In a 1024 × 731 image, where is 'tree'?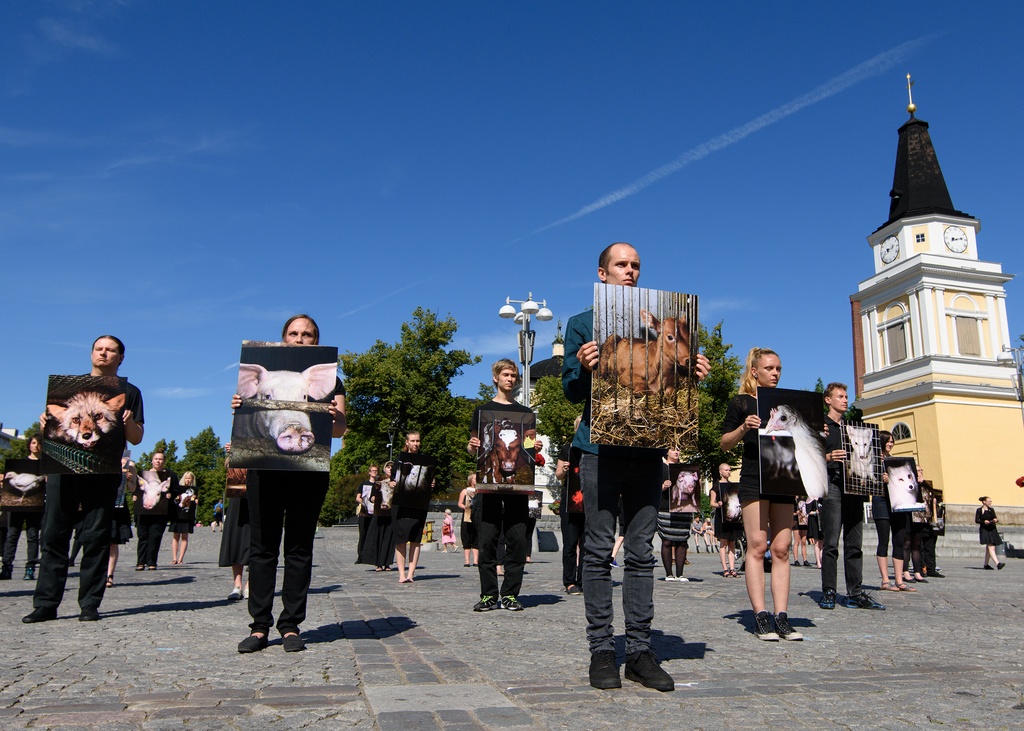
{"x1": 337, "y1": 300, "x2": 484, "y2": 472}.
